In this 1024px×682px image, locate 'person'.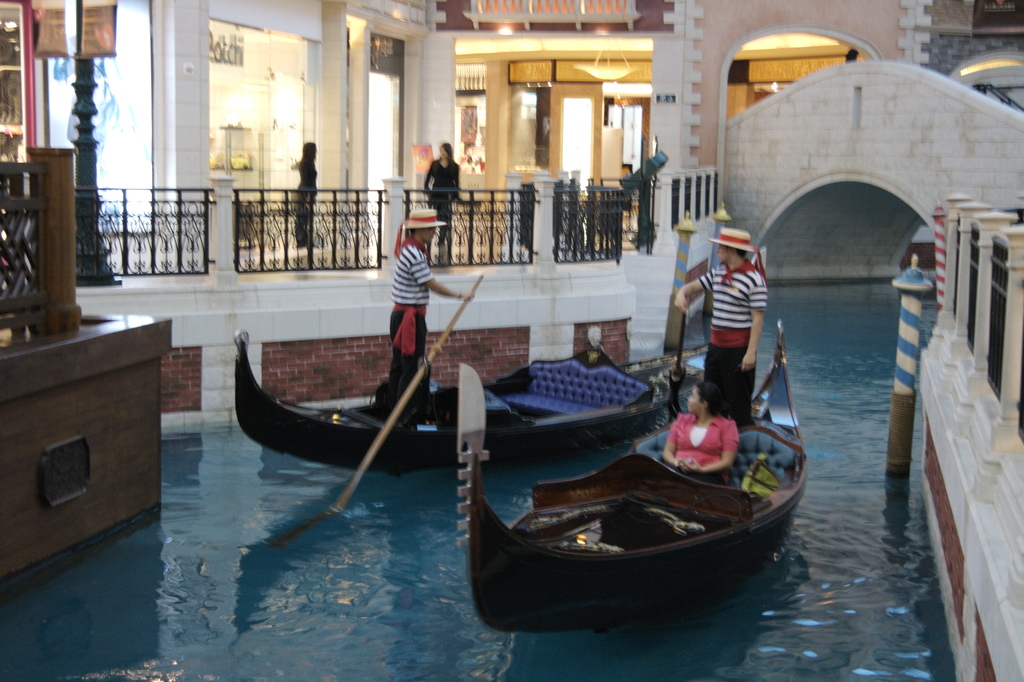
Bounding box: Rect(659, 379, 736, 478).
